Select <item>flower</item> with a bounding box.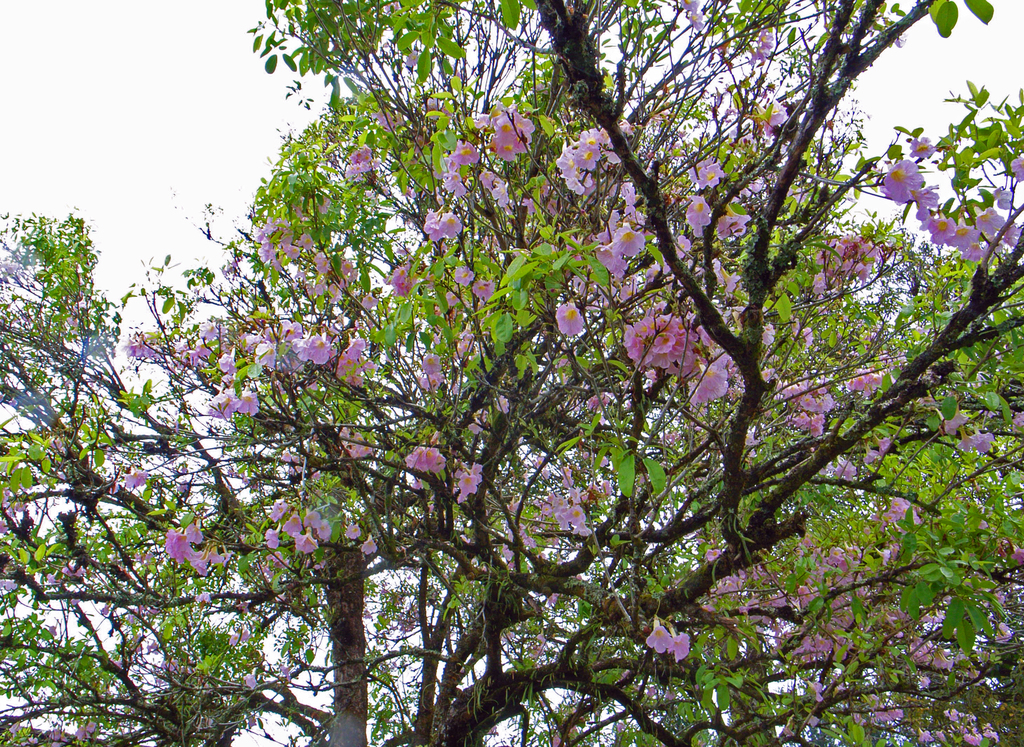
left=685, top=191, right=714, bottom=230.
